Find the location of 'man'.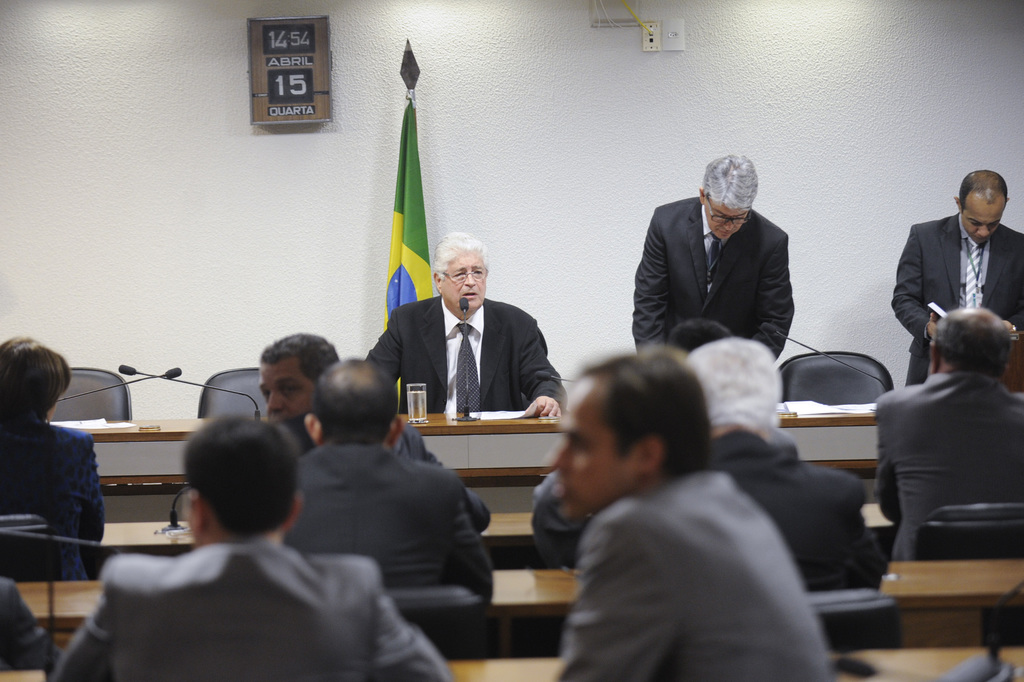
Location: [633, 150, 794, 354].
